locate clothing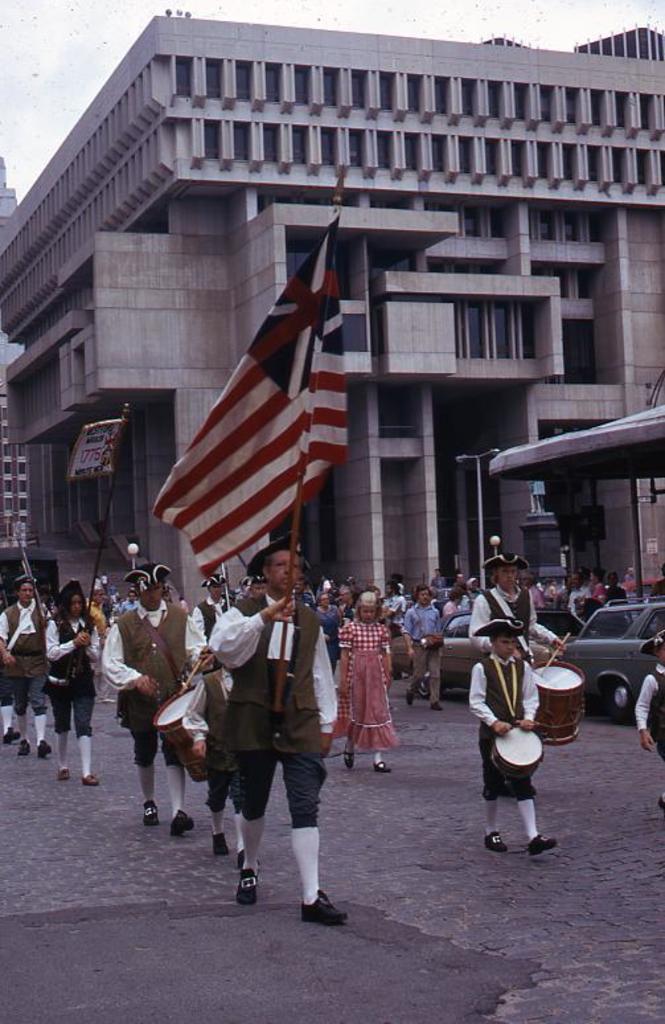
bbox=[41, 598, 104, 770]
